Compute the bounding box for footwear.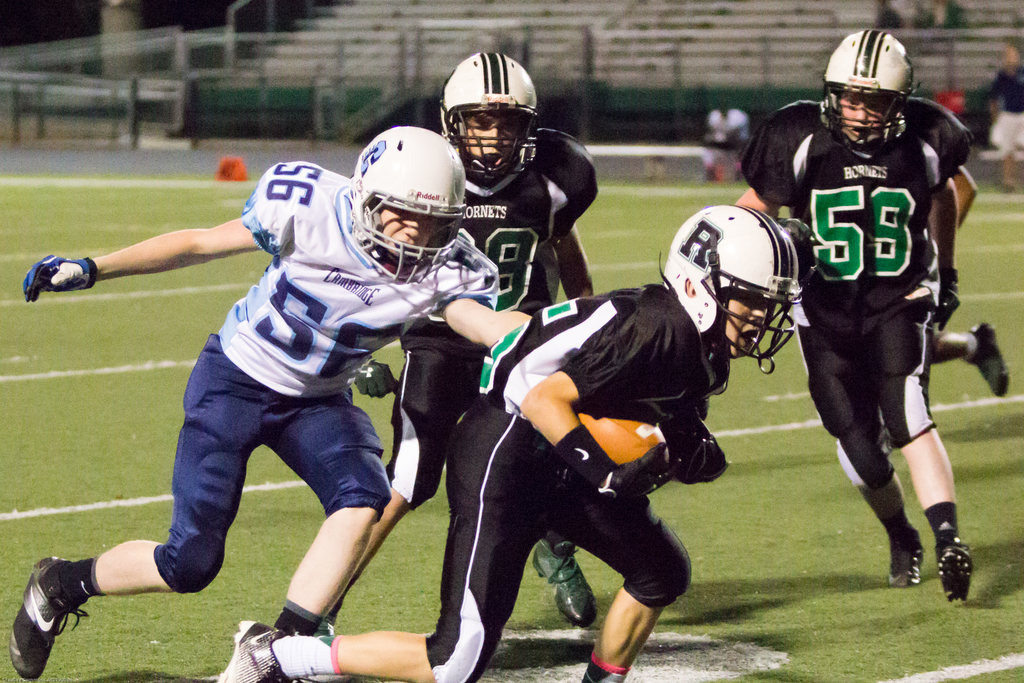
x1=887, y1=527, x2=926, y2=584.
